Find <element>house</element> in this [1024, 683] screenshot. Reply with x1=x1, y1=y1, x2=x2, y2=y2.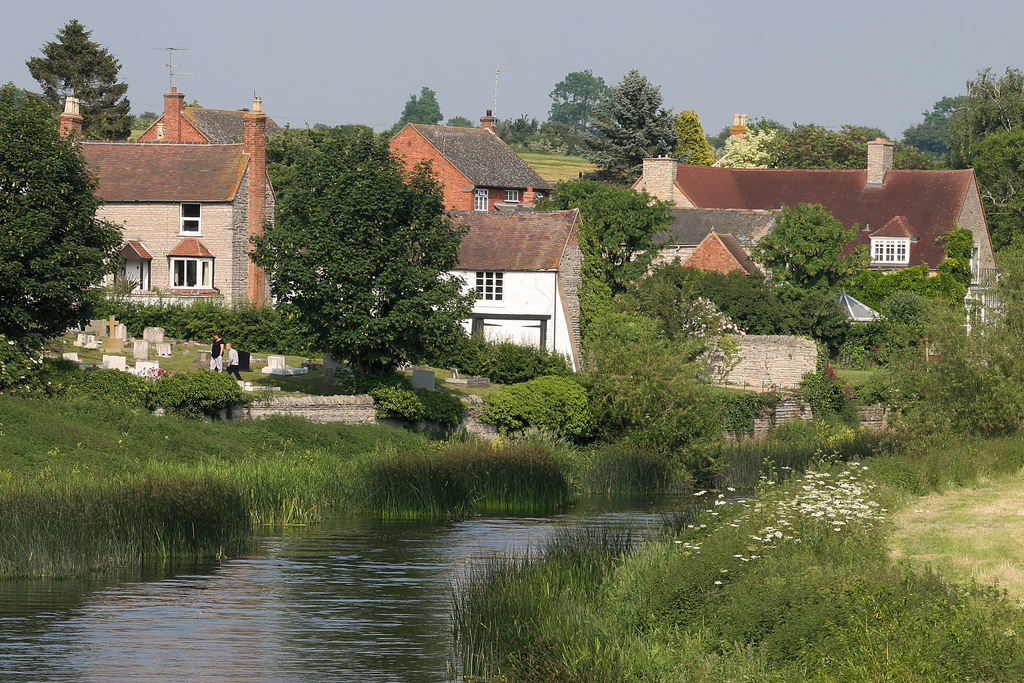
x1=631, y1=157, x2=996, y2=328.
